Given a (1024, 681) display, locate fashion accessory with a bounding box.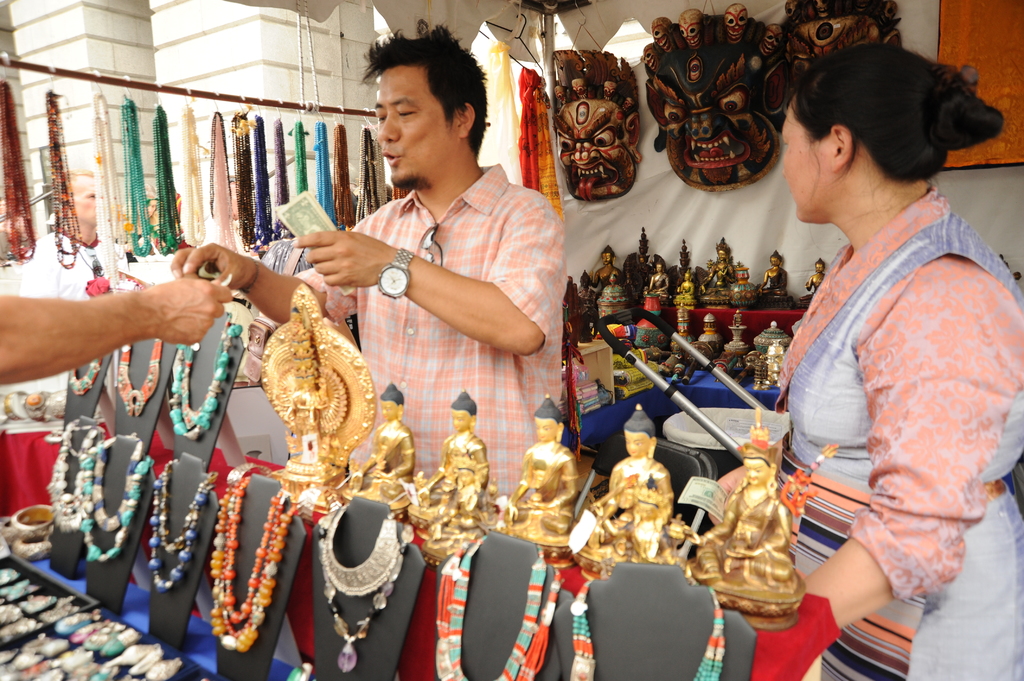
Located: Rect(295, 106, 312, 200).
